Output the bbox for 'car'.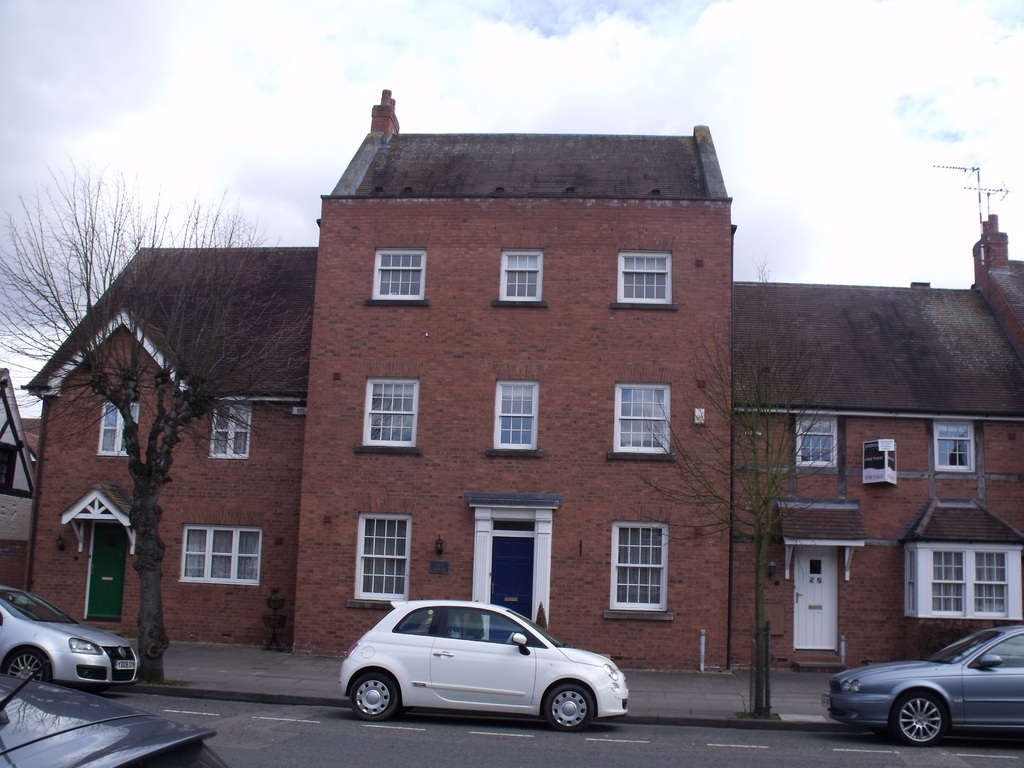
x1=342 y1=598 x2=628 y2=719.
